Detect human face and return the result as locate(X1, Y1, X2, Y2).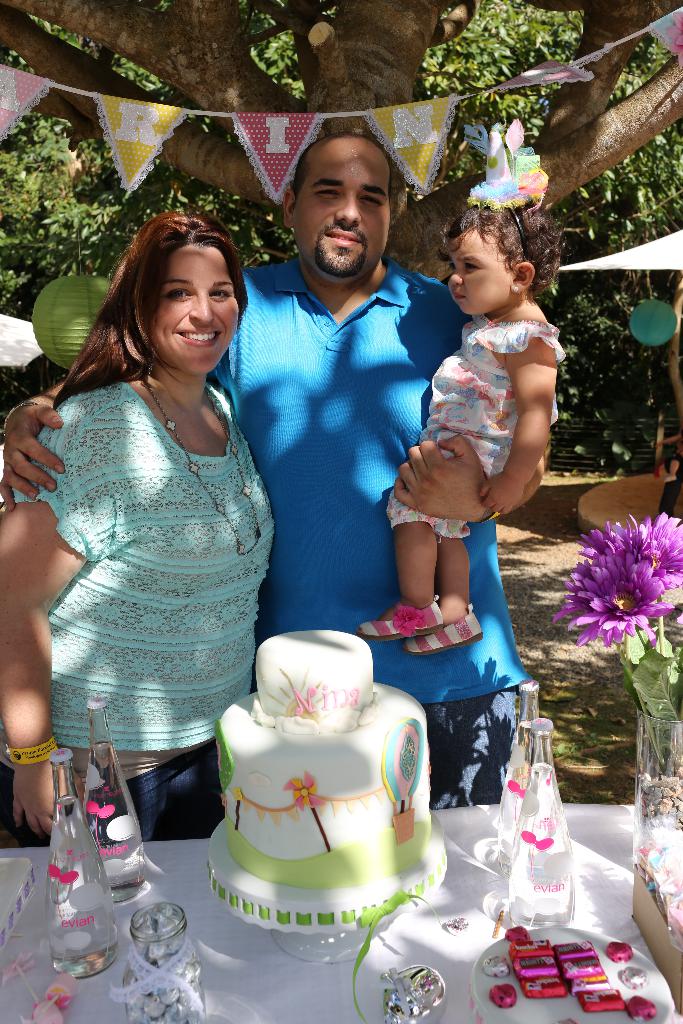
locate(156, 239, 238, 371).
